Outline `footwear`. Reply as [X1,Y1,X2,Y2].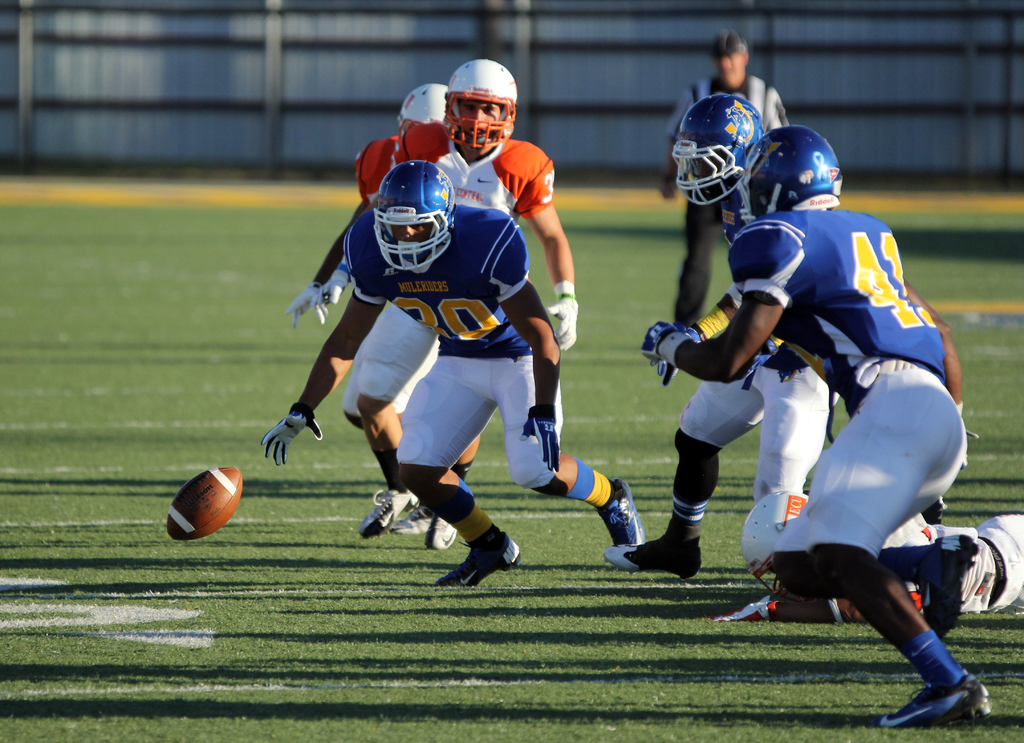
[879,675,989,730].
